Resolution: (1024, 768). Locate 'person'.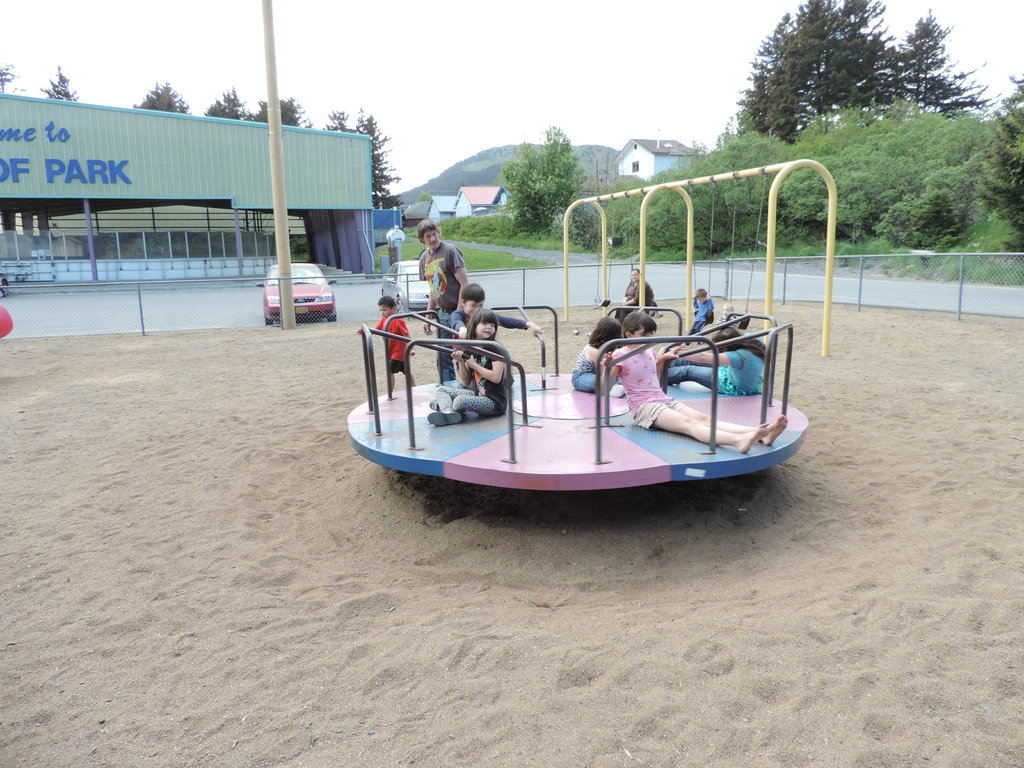
[449, 280, 541, 377].
